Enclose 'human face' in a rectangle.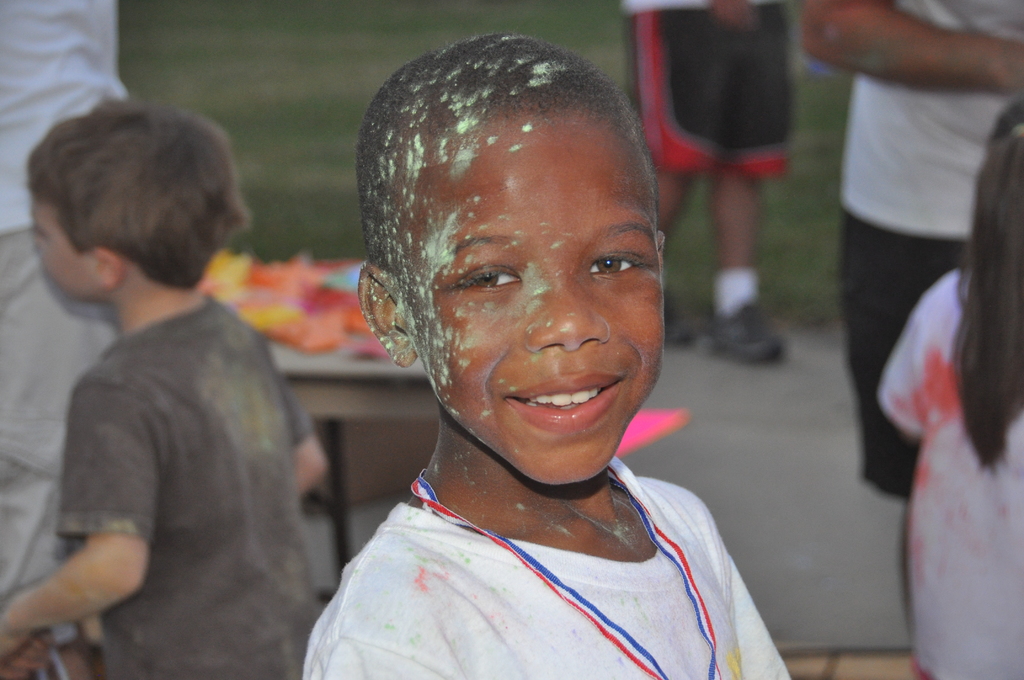
bbox=(401, 124, 663, 490).
